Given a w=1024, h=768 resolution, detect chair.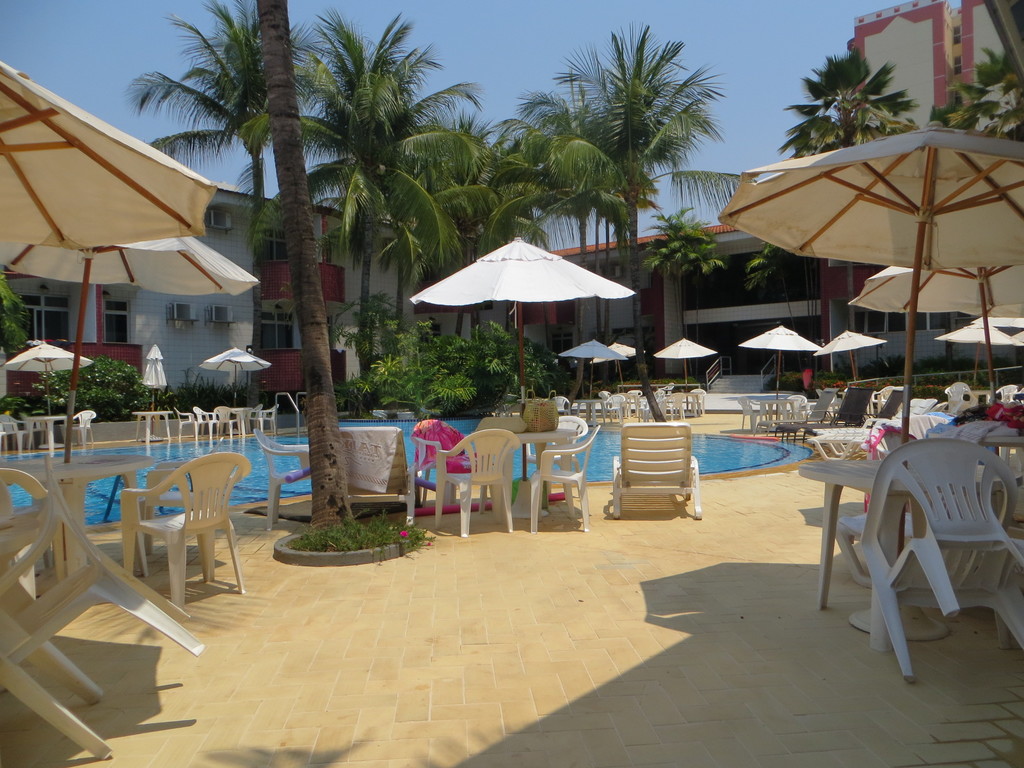
[left=252, top=429, right=319, bottom=528].
